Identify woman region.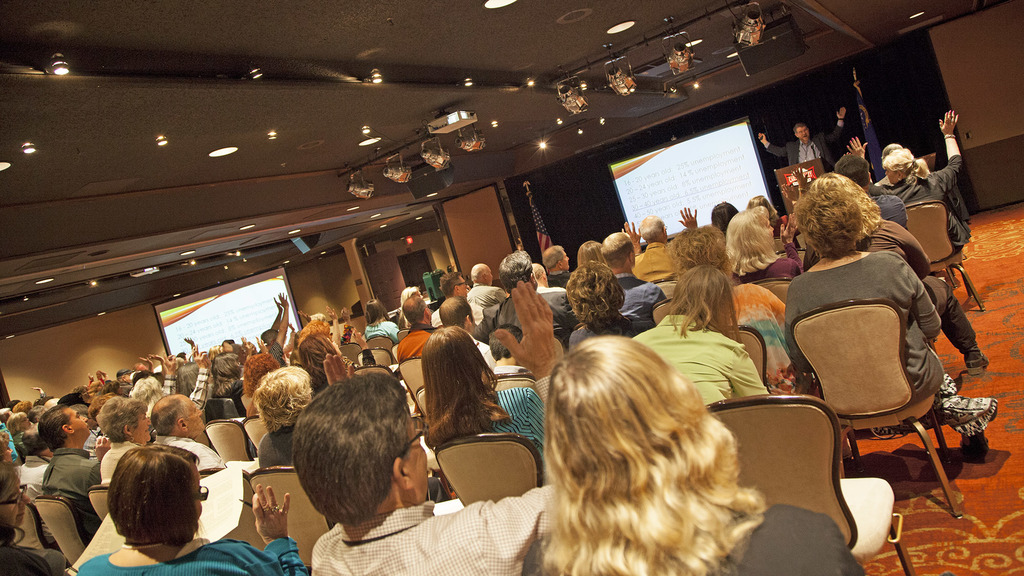
Region: rect(666, 226, 801, 402).
